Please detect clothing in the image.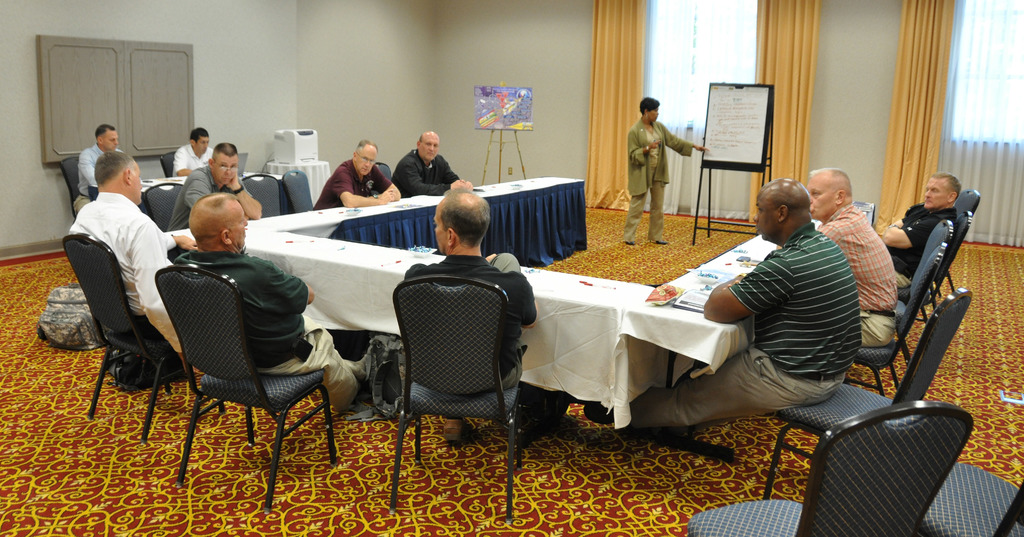
crop(402, 256, 542, 381).
